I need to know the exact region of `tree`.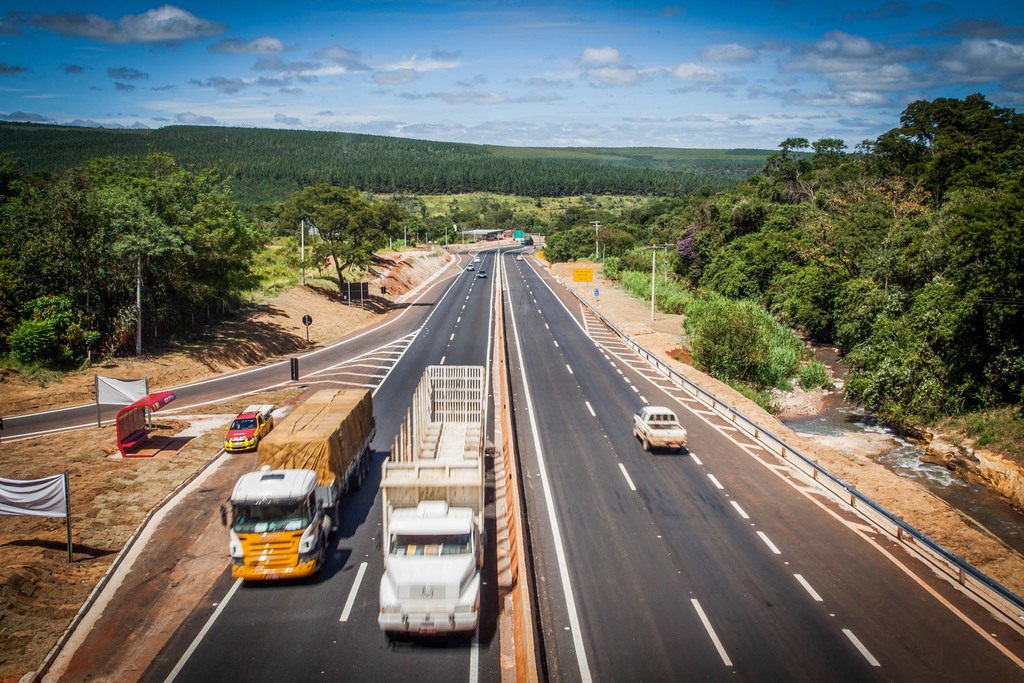
Region: 0/151/259/381.
